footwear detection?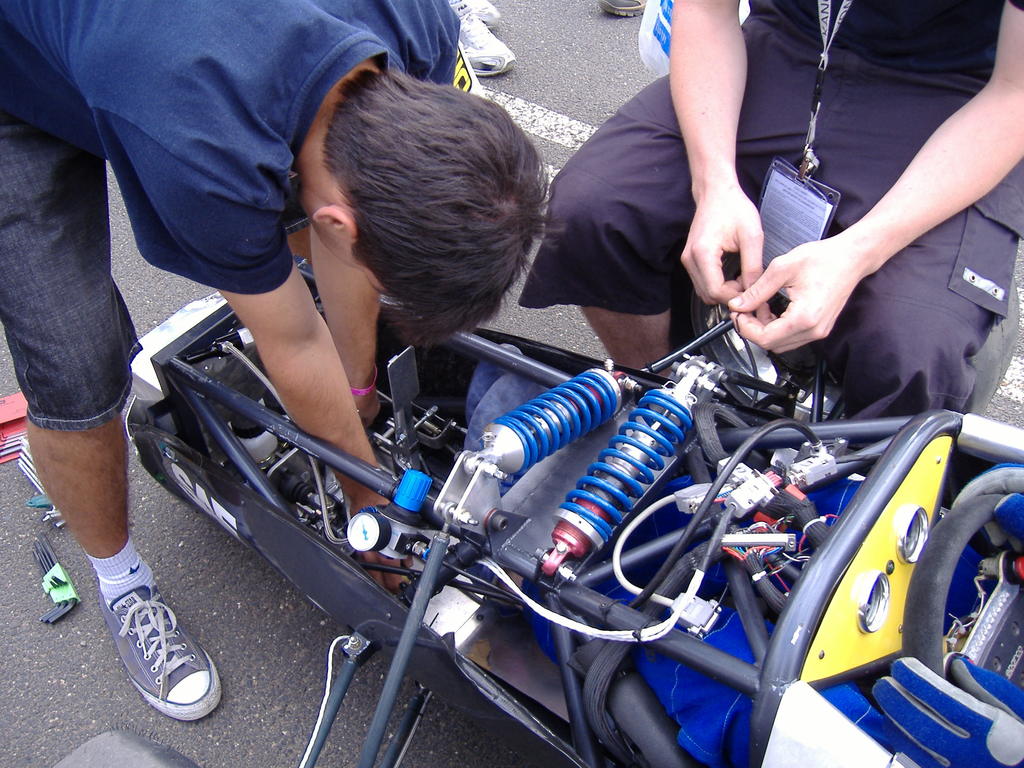
detection(76, 548, 217, 737)
